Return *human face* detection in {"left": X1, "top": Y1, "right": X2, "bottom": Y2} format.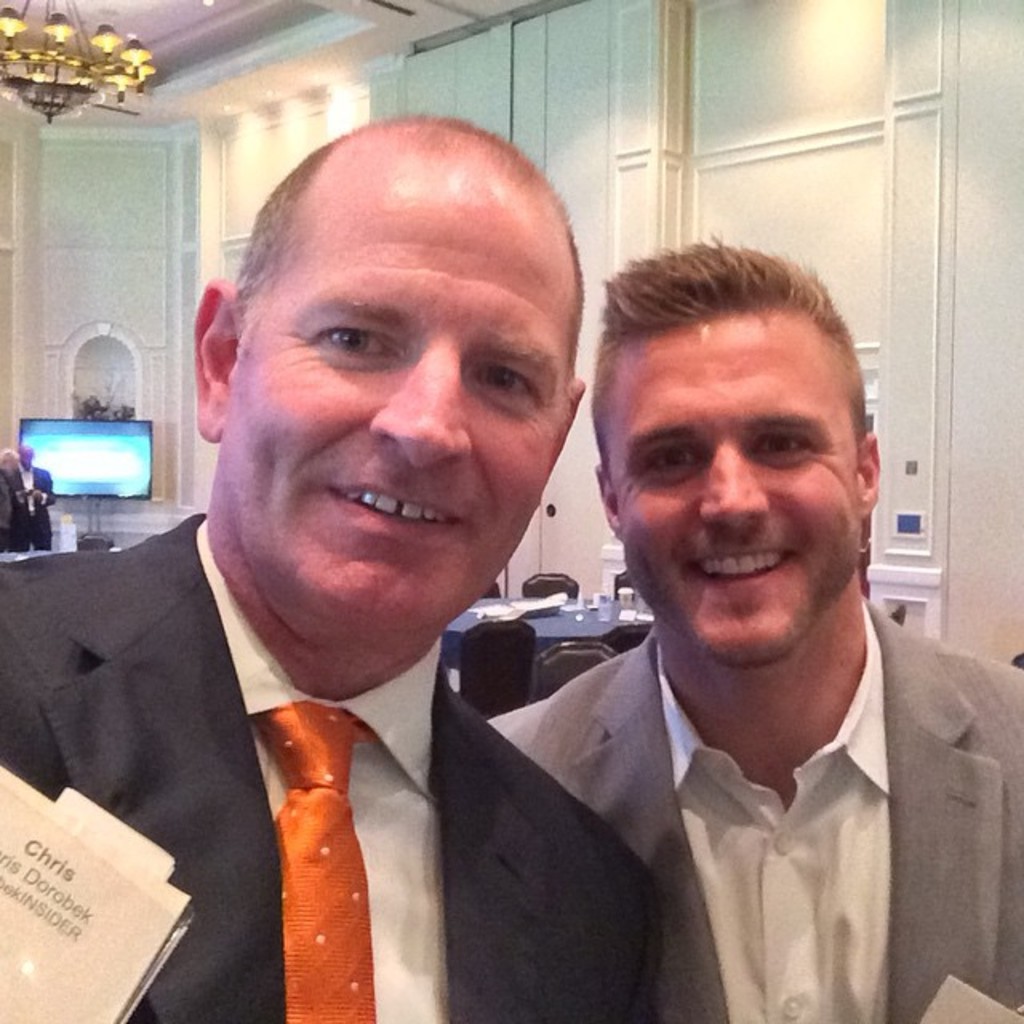
{"left": 606, "top": 309, "right": 862, "bottom": 658}.
